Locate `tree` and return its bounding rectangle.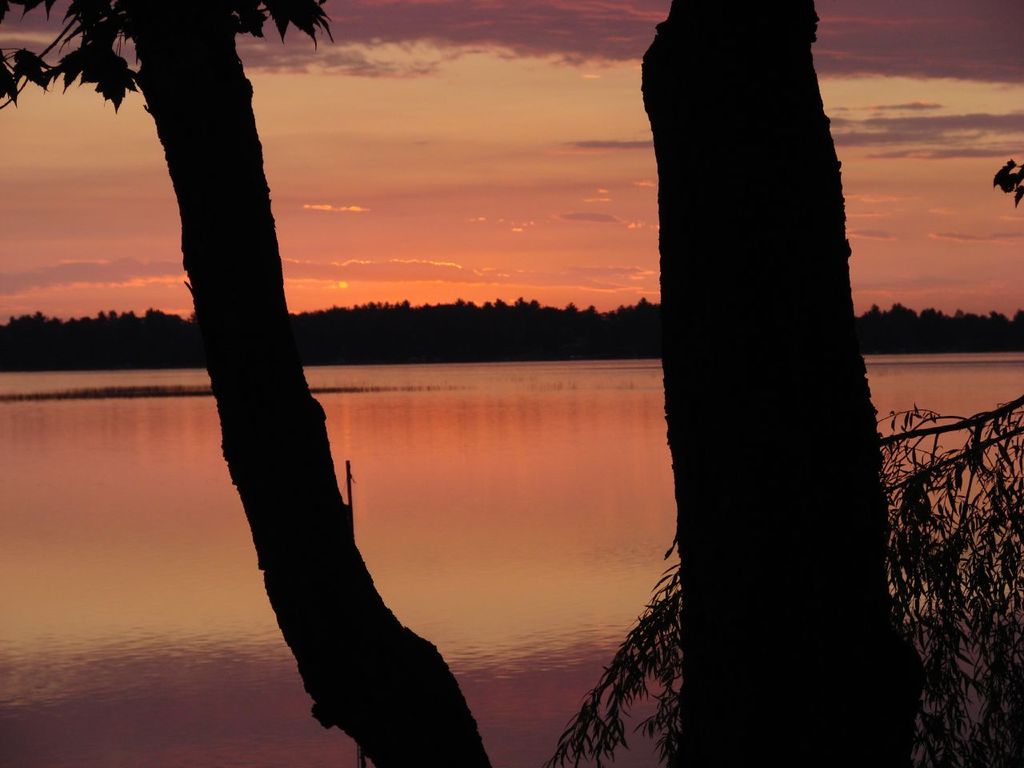
(left=2, top=0, right=498, bottom=767).
